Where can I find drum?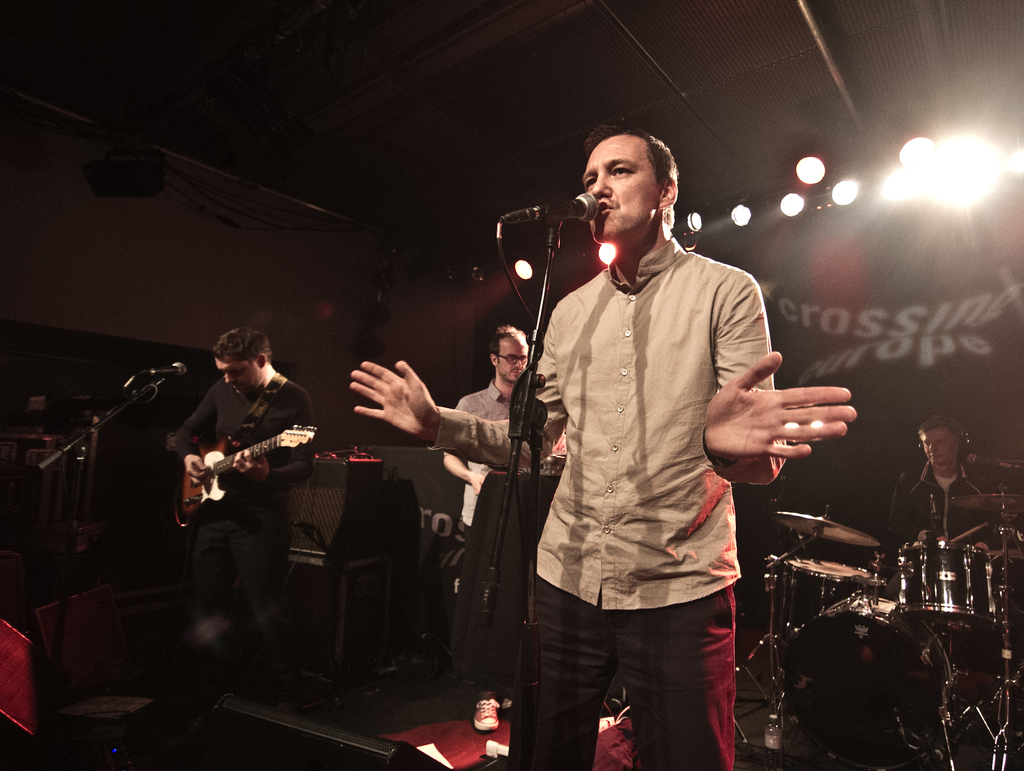
You can find it at 899:539:1000:631.
